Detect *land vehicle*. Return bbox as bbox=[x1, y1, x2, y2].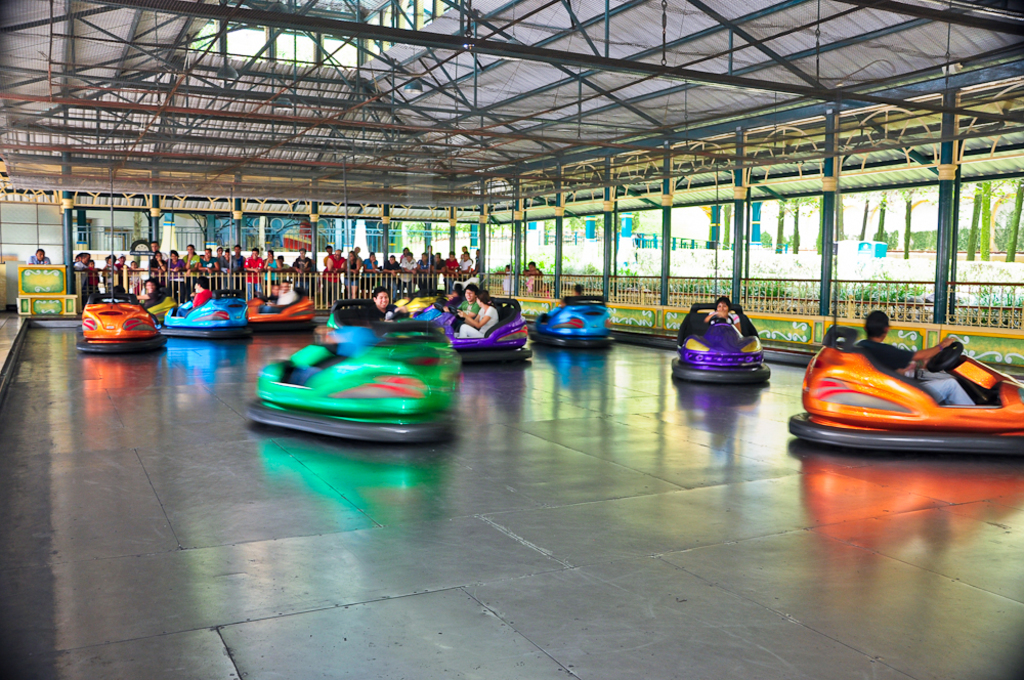
bbox=[670, 303, 770, 379].
